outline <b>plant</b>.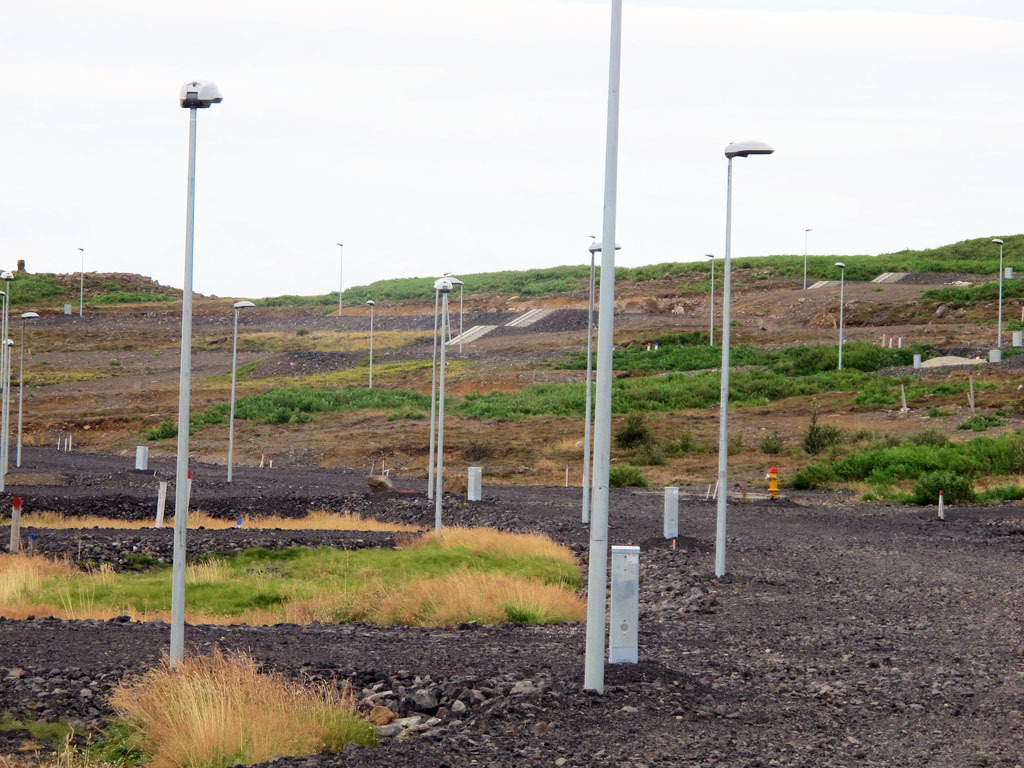
Outline: 657, 430, 744, 463.
